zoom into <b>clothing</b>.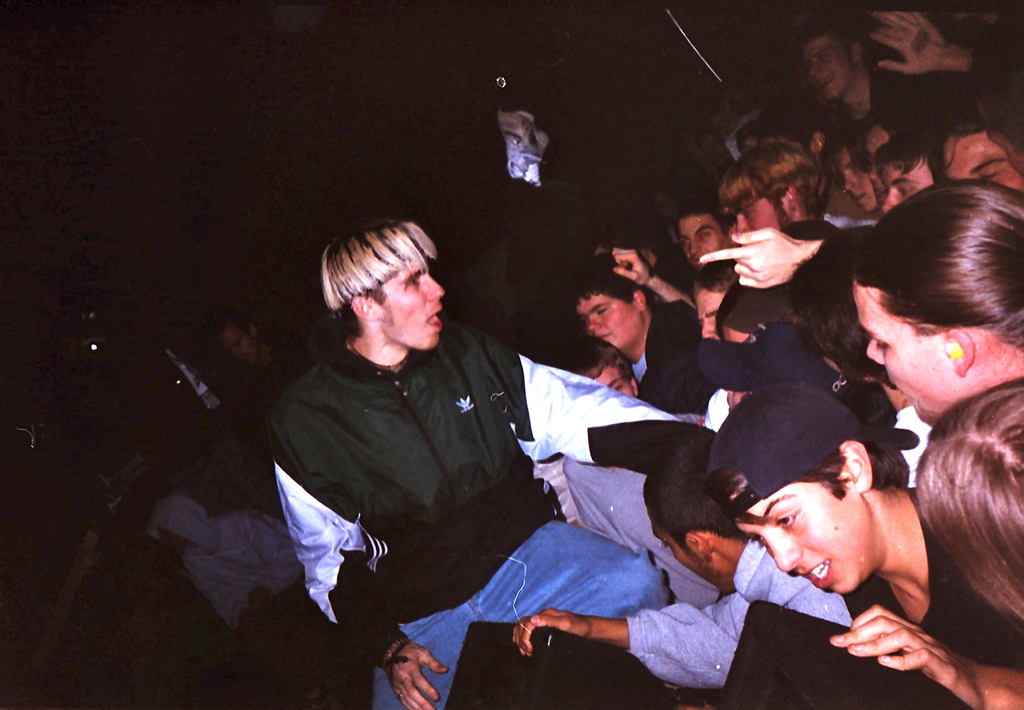
Zoom target: x1=844, y1=480, x2=1023, y2=680.
